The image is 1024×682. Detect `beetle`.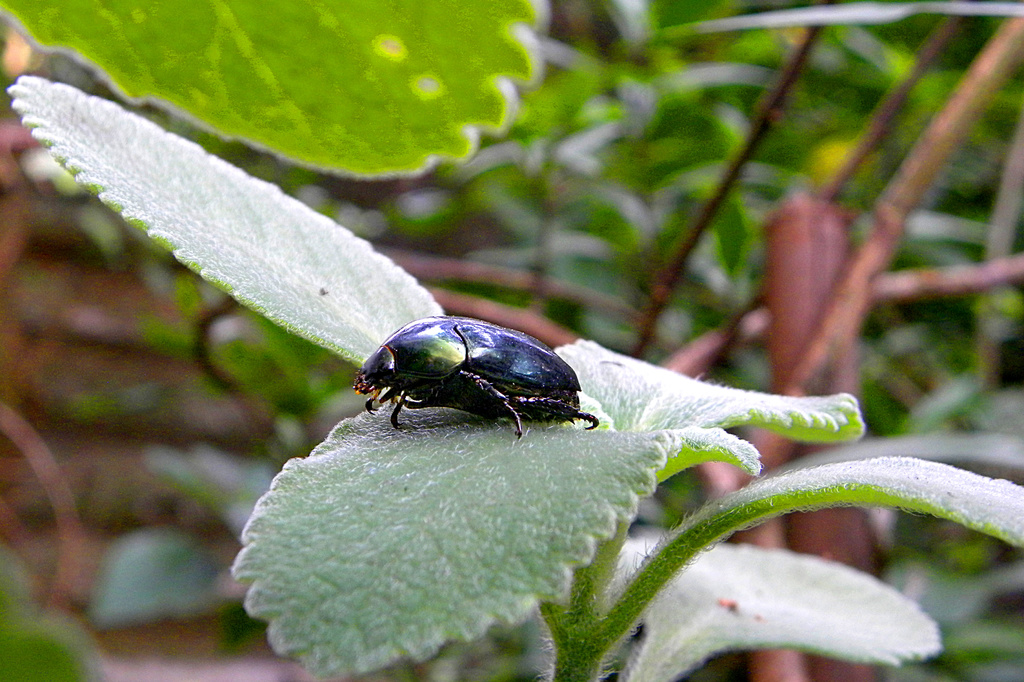
Detection: box(341, 311, 623, 462).
